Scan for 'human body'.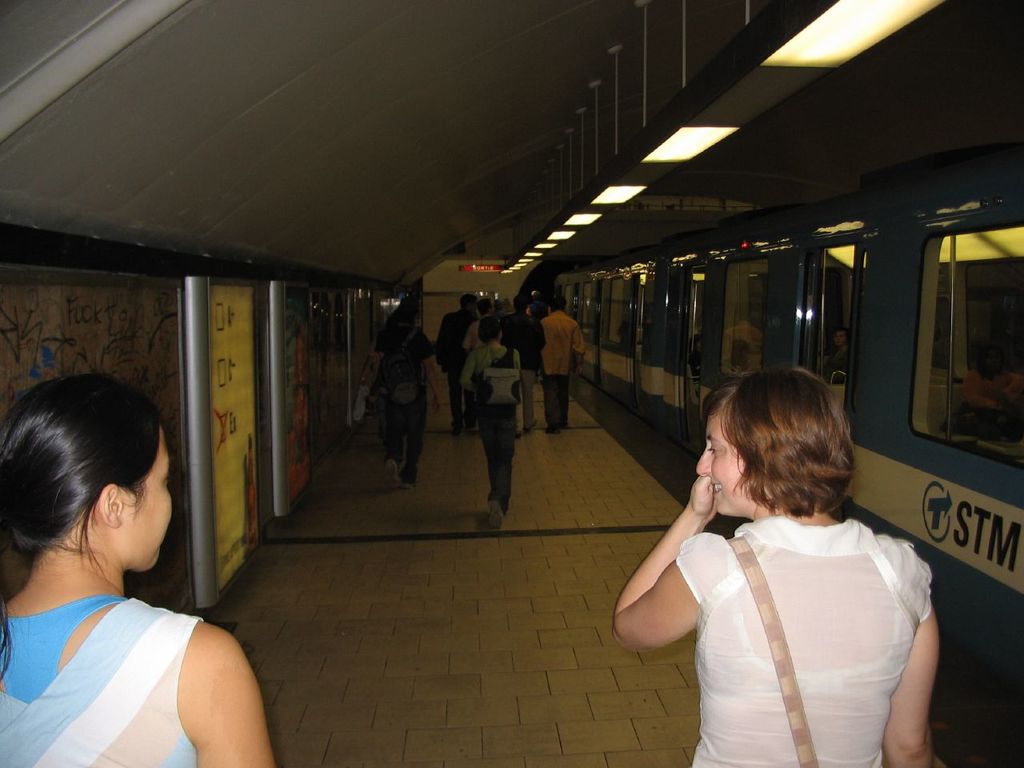
Scan result: [459, 316, 527, 518].
